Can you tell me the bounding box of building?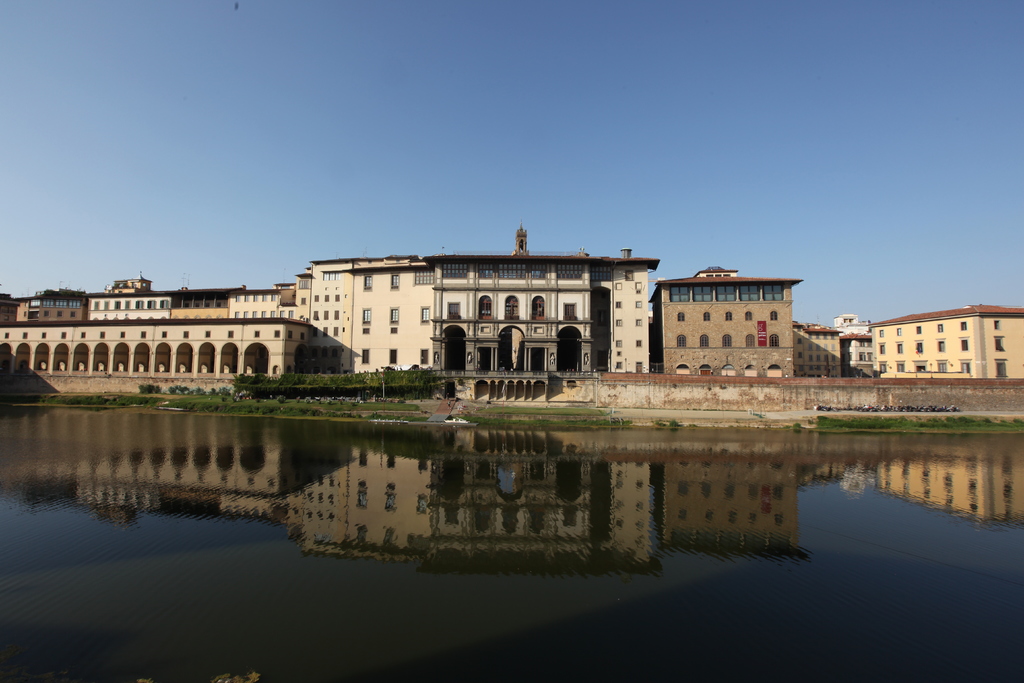
(x1=792, y1=324, x2=842, y2=375).
